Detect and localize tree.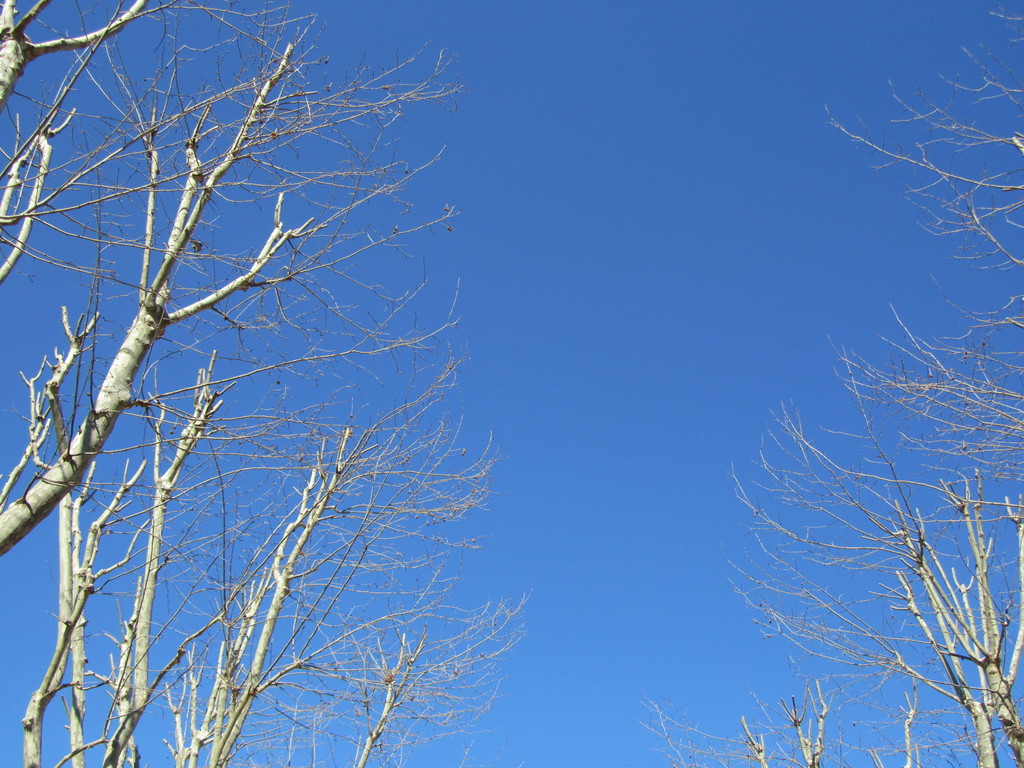
Localized at [3,0,538,767].
